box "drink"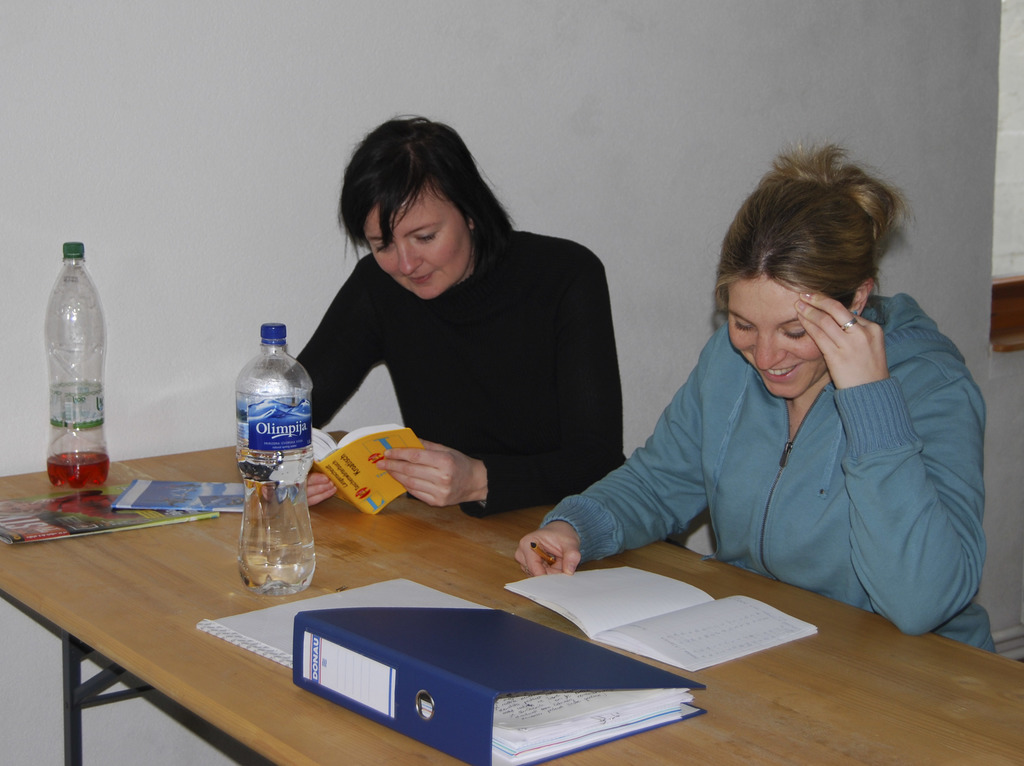
241 325 323 585
